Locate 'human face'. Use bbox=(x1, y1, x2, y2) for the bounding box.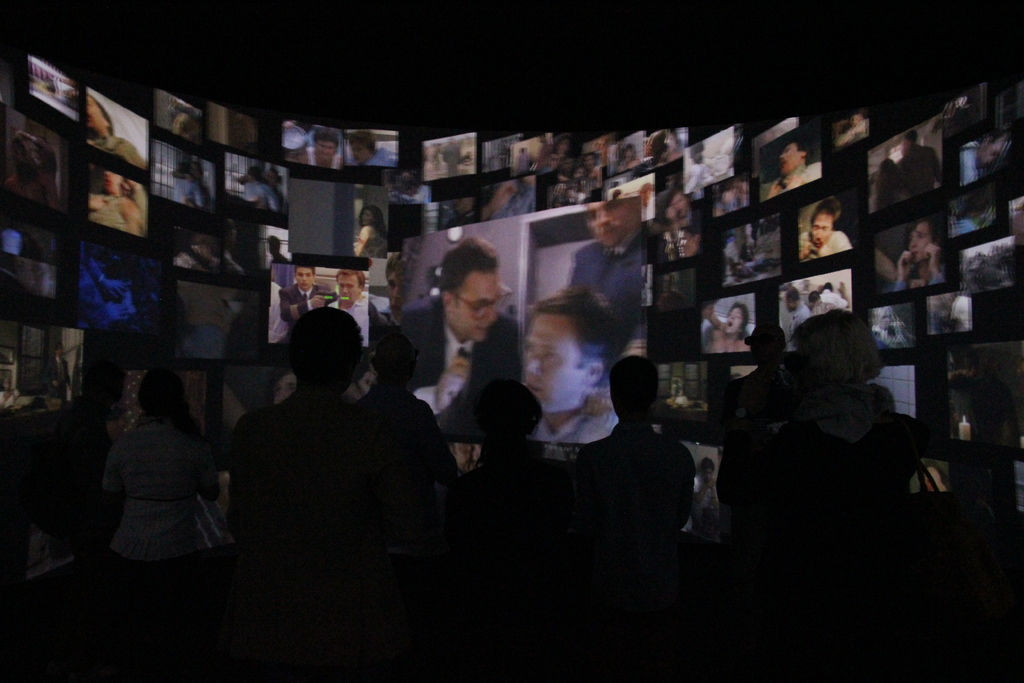
bbox=(294, 267, 315, 293).
